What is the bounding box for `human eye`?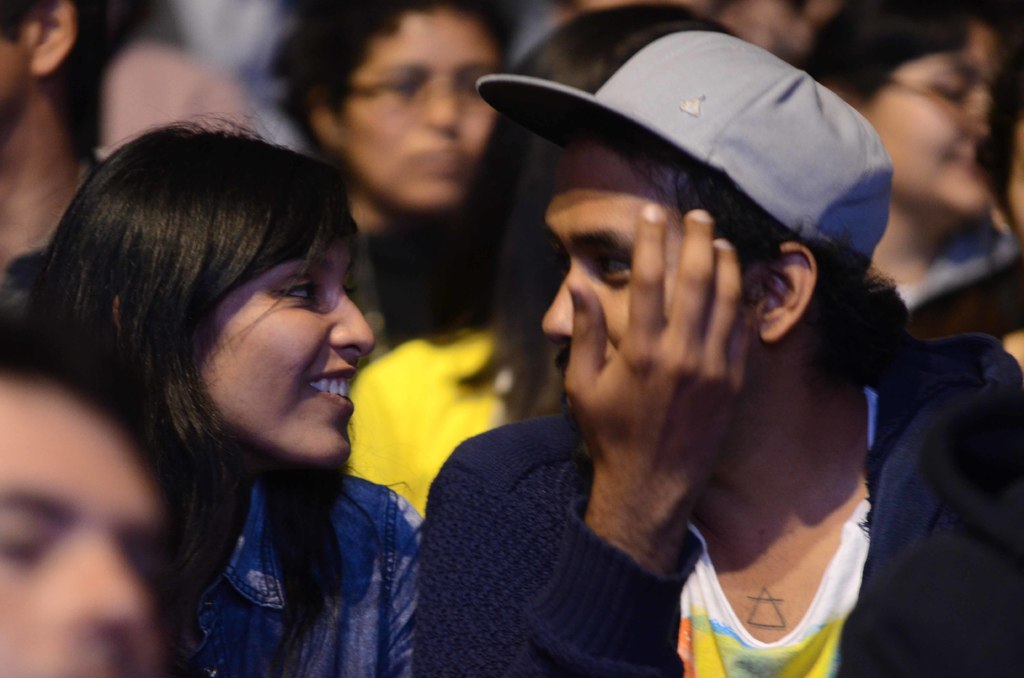
pyautogui.locateOnScreen(270, 273, 325, 305).
